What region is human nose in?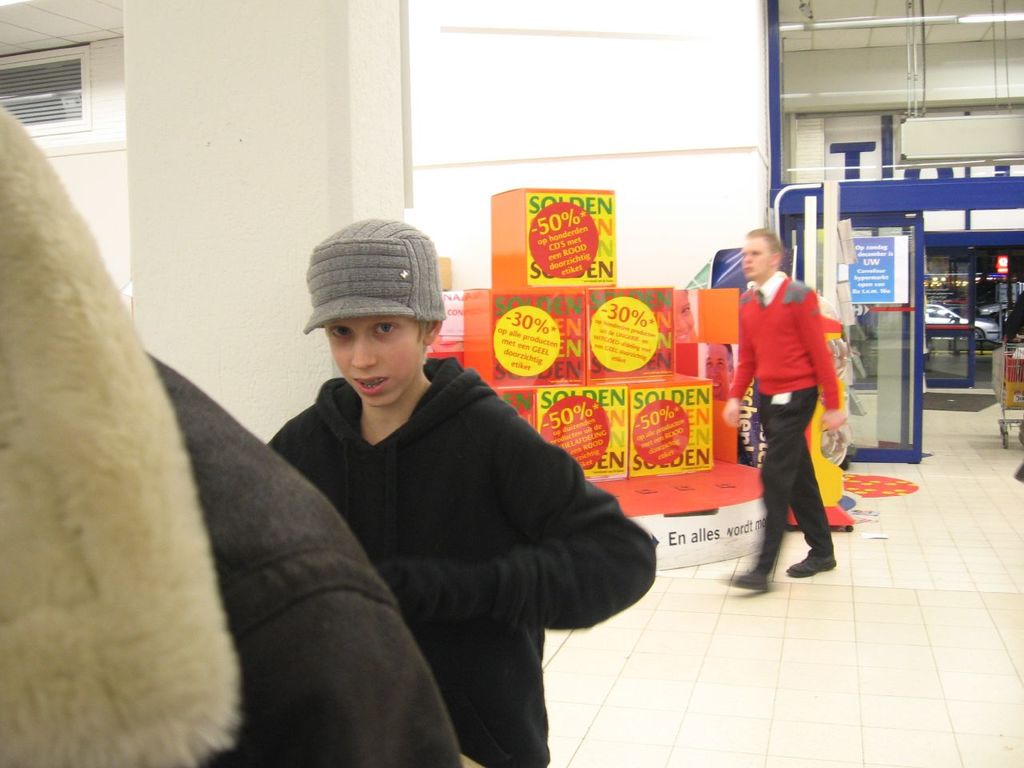
detection(738, 249, 754, 266).
